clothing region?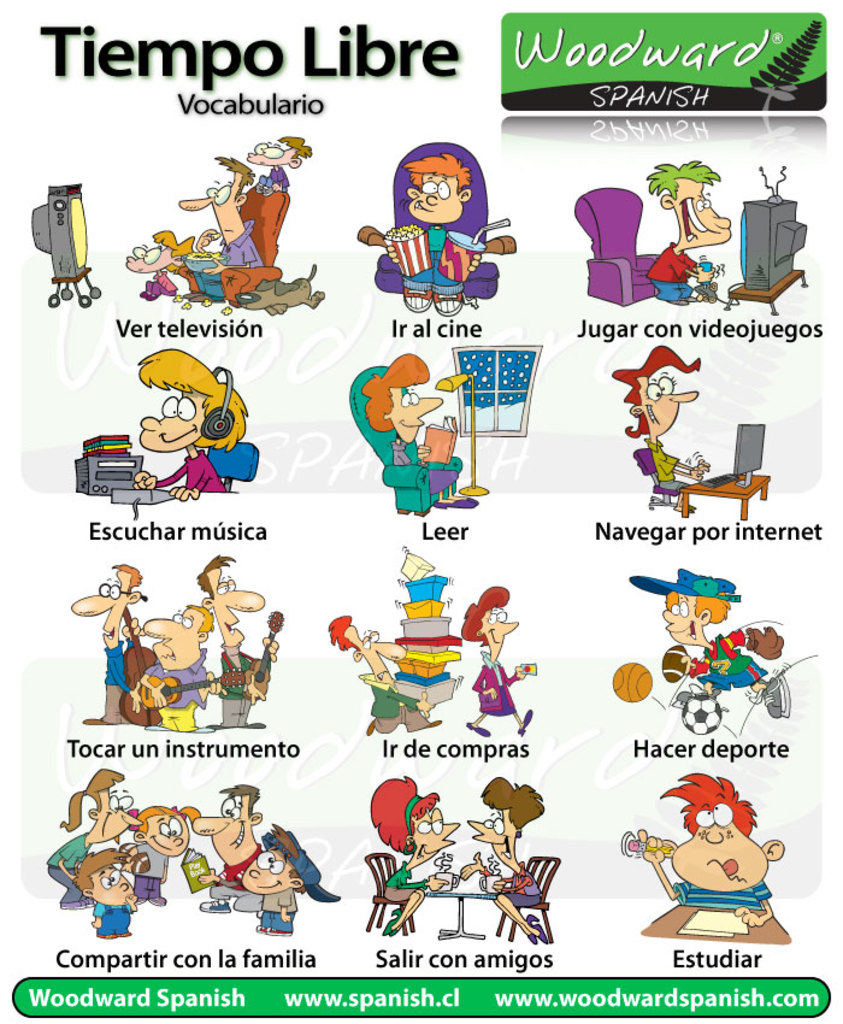
crop(690, 645, 766, 687)
